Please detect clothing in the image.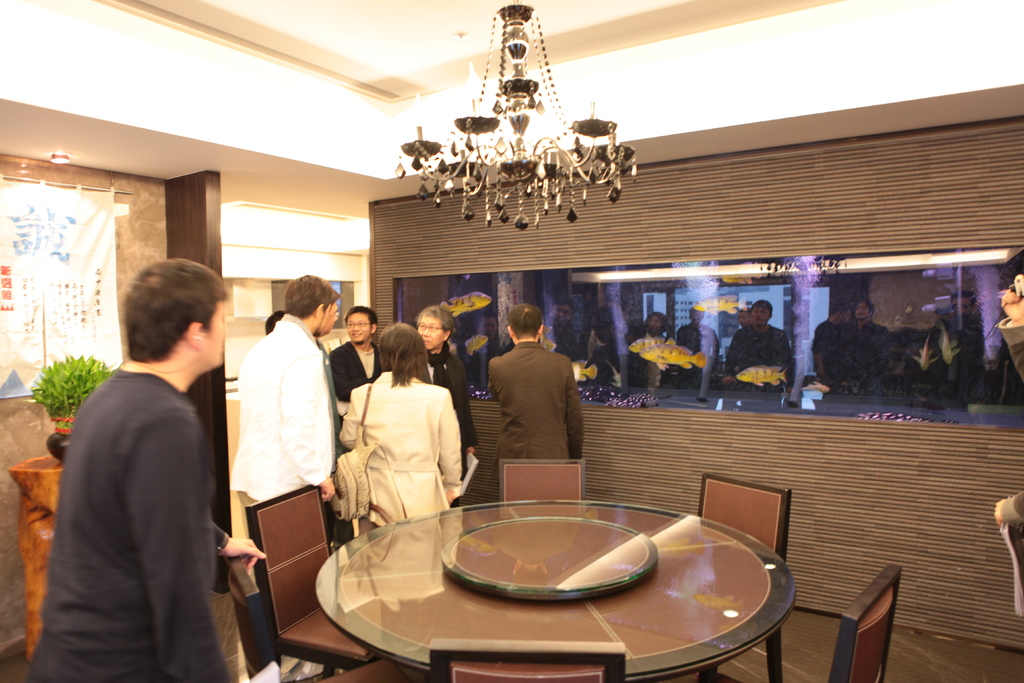
bbox=[483, 345, 586, 463].
